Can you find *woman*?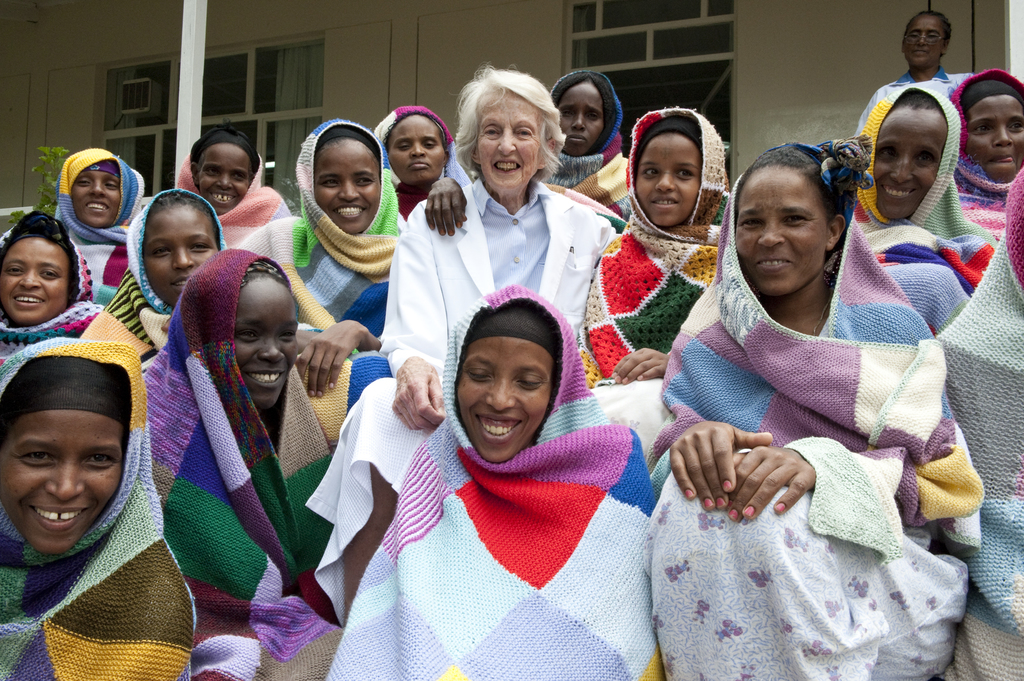
Yes, bounding box: 136:228:339:667.
